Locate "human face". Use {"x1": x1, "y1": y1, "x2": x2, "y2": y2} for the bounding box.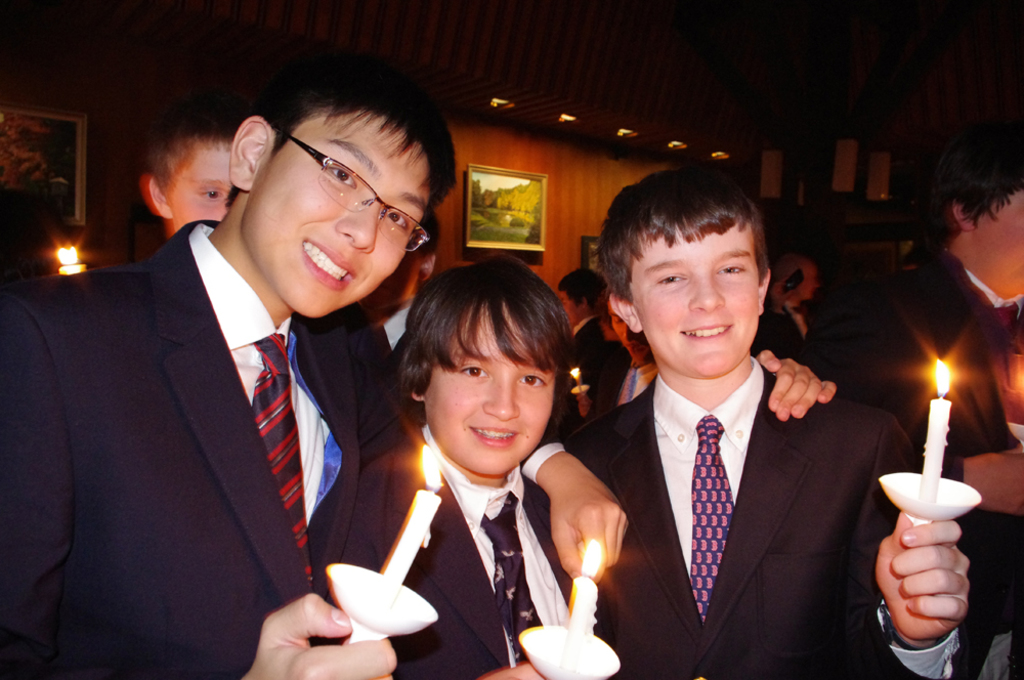
{"x1": 962, "y1": 192, "x2": 1023, "y2": 294}.
